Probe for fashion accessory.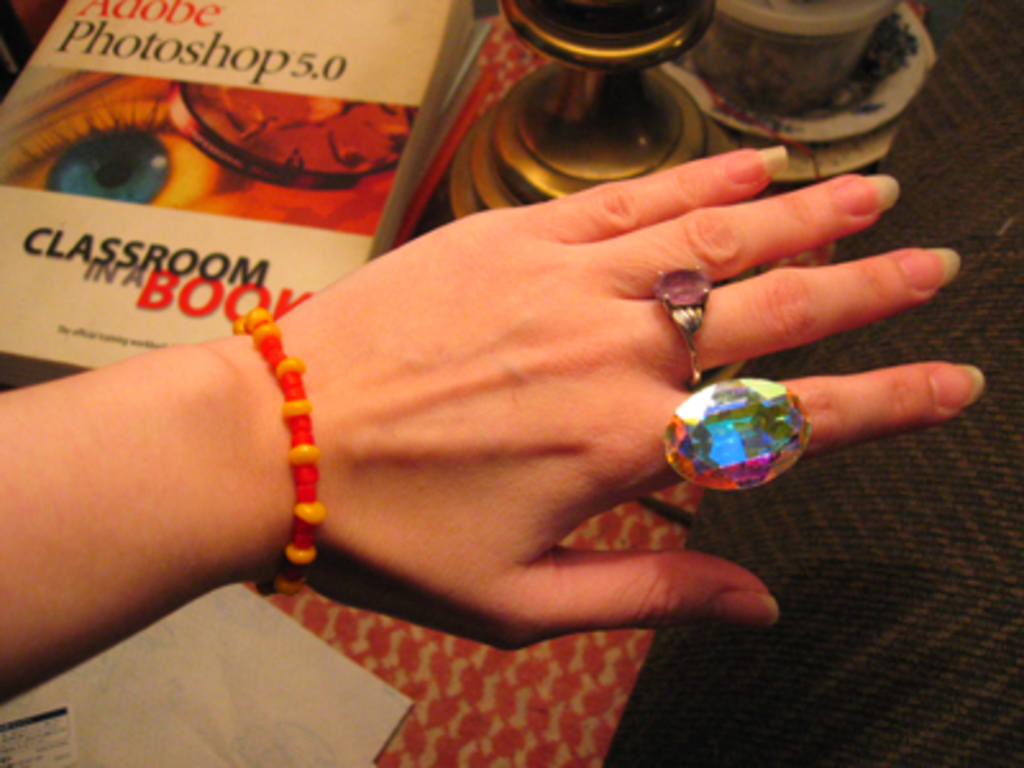
Probe result: locate(663, 376, 814, 494).
